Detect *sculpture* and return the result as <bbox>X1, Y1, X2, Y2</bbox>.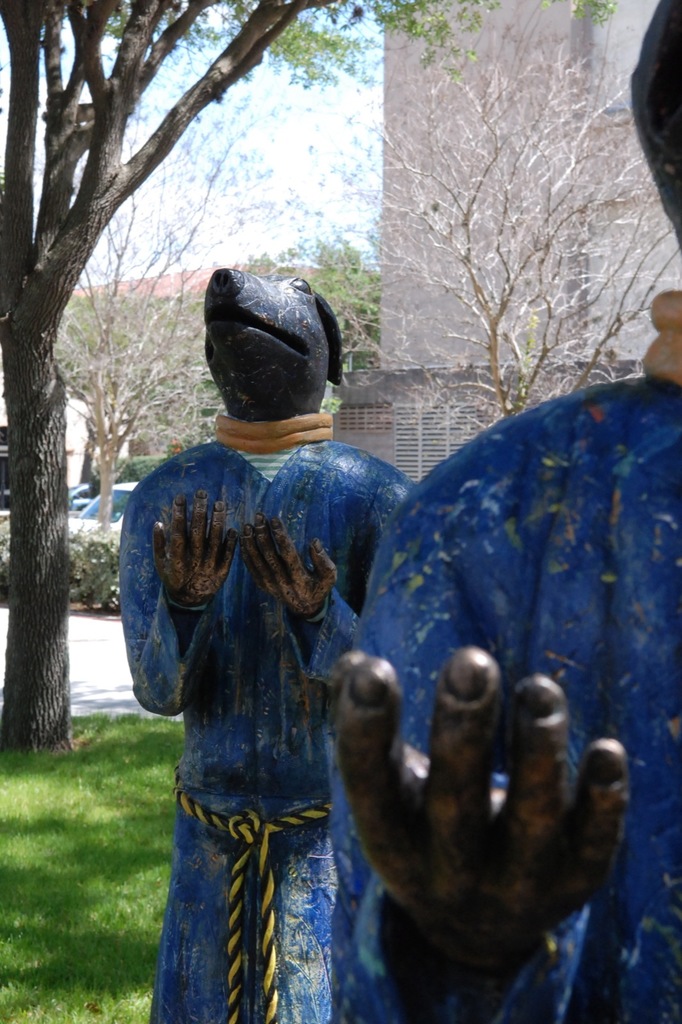
<bbox>117, 269, 421, 1023</bbox>.
